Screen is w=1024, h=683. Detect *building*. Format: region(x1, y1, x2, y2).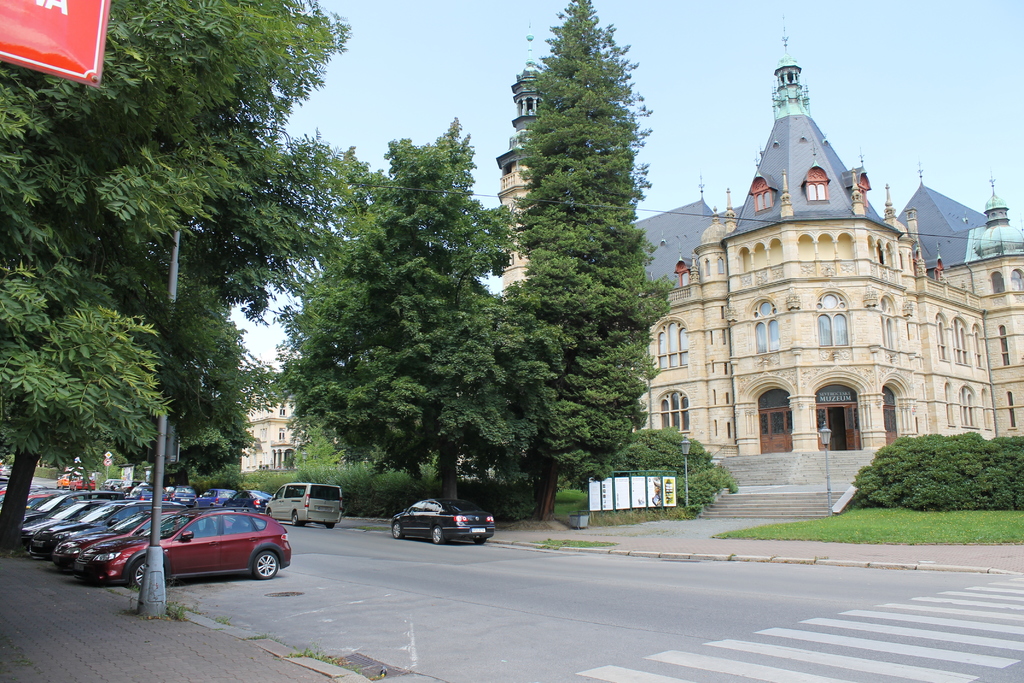
region(496, 15, 1023, 451).
